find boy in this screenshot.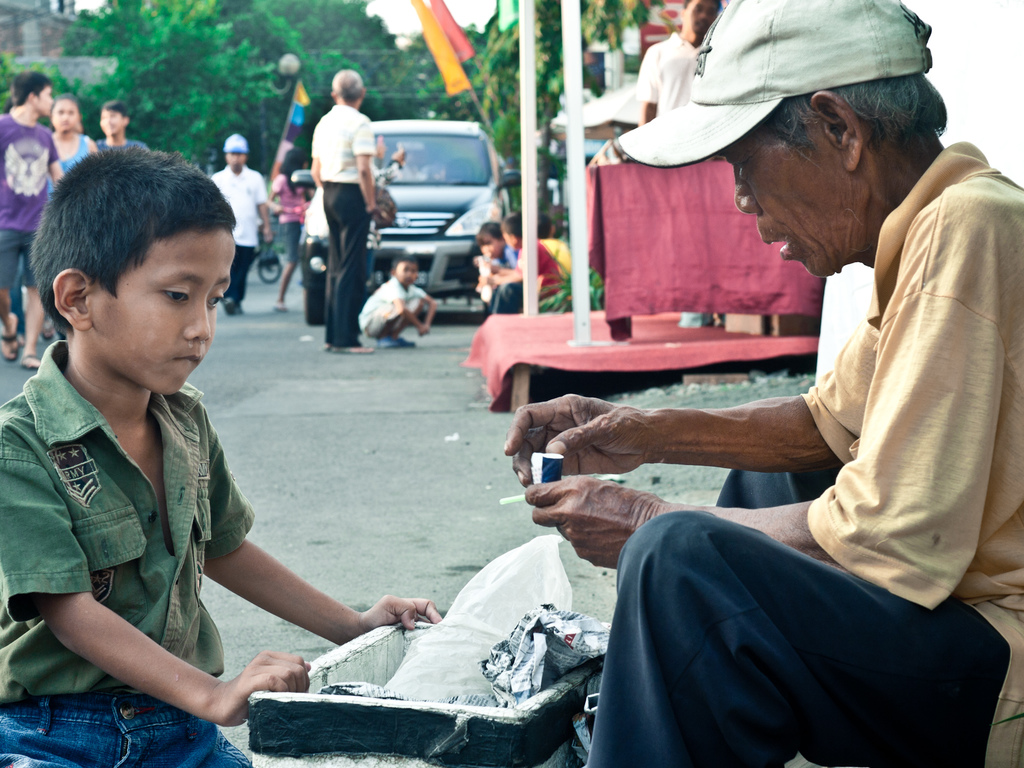
The bounding box for boy is 479:227:516:288.
